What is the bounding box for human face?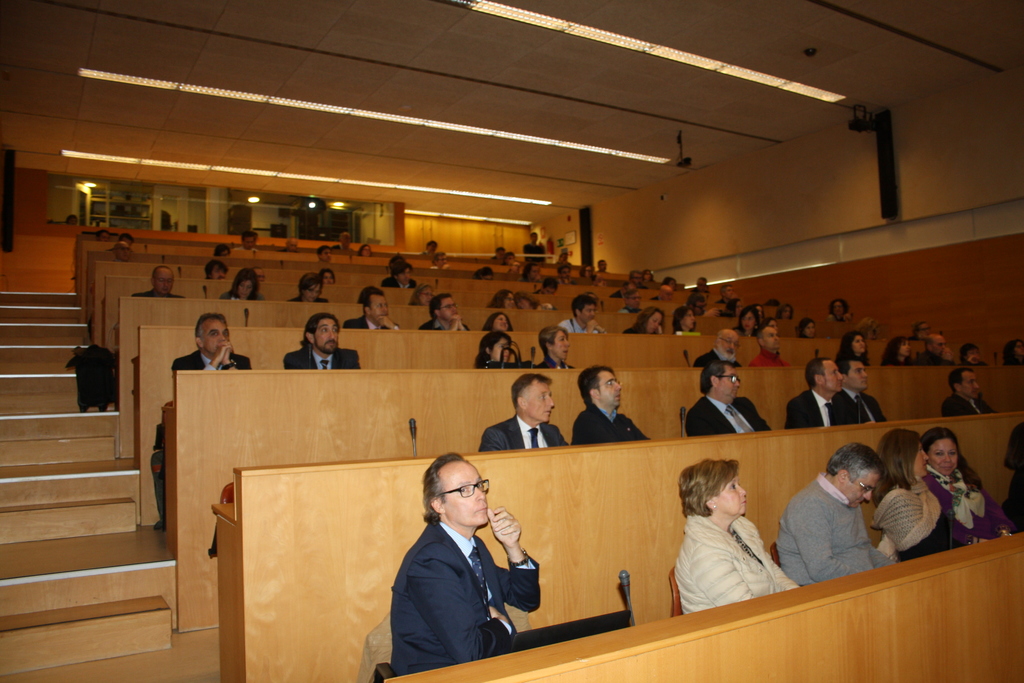
detection(723, 333, 740, 358).
